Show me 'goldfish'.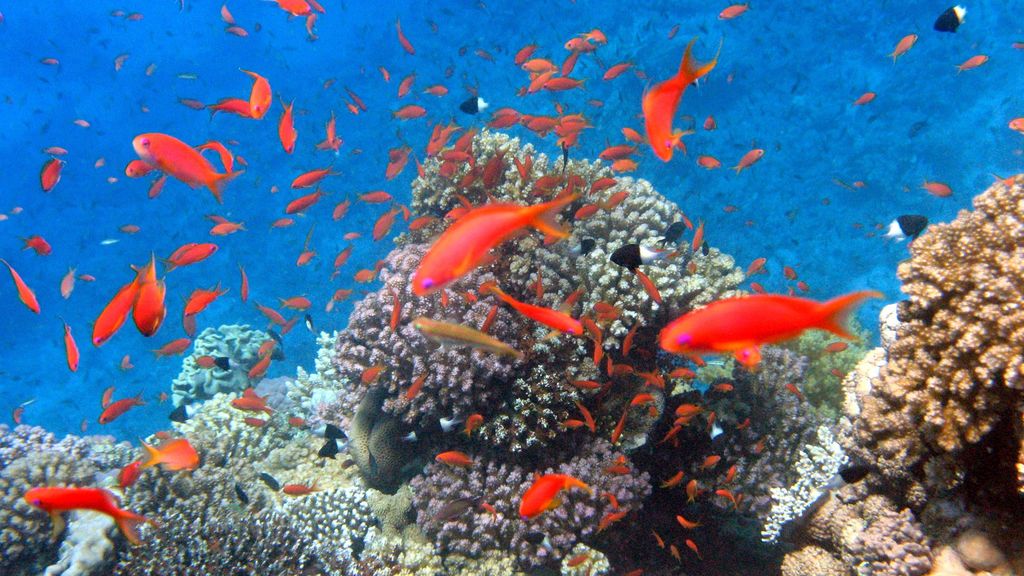
'goldfish' is here: bbox=(477, 279, 584, 338).
